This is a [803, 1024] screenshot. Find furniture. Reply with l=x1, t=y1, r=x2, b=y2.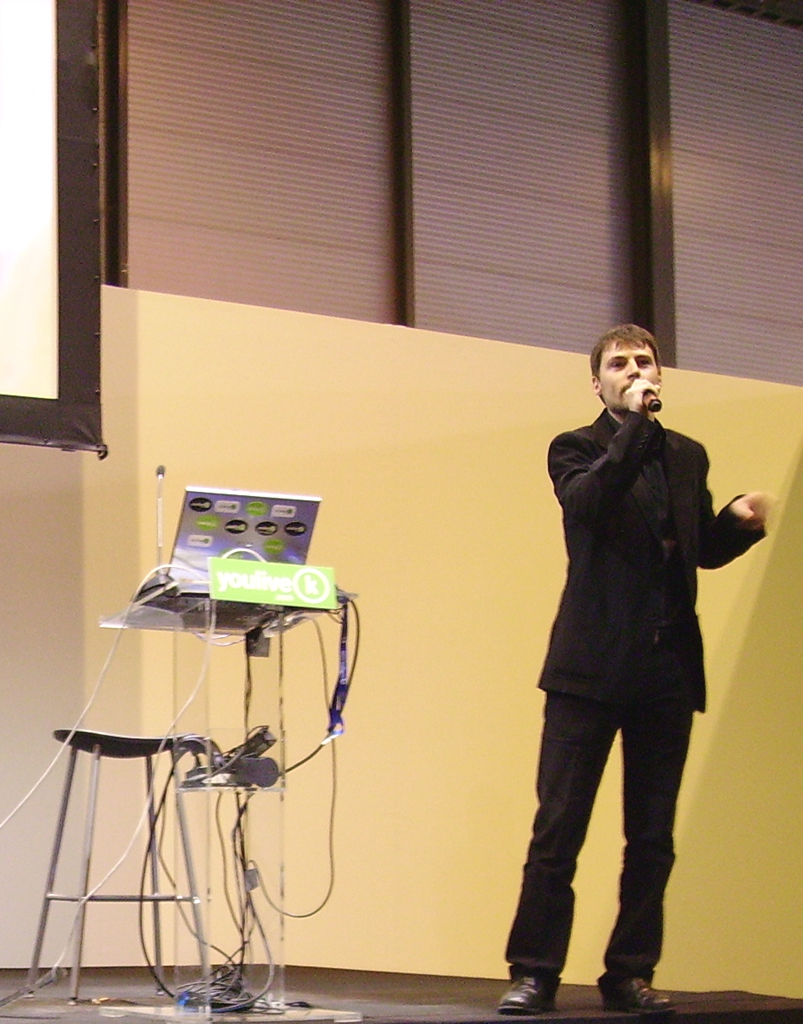
l=27, t=728, r=217, b=1003.
